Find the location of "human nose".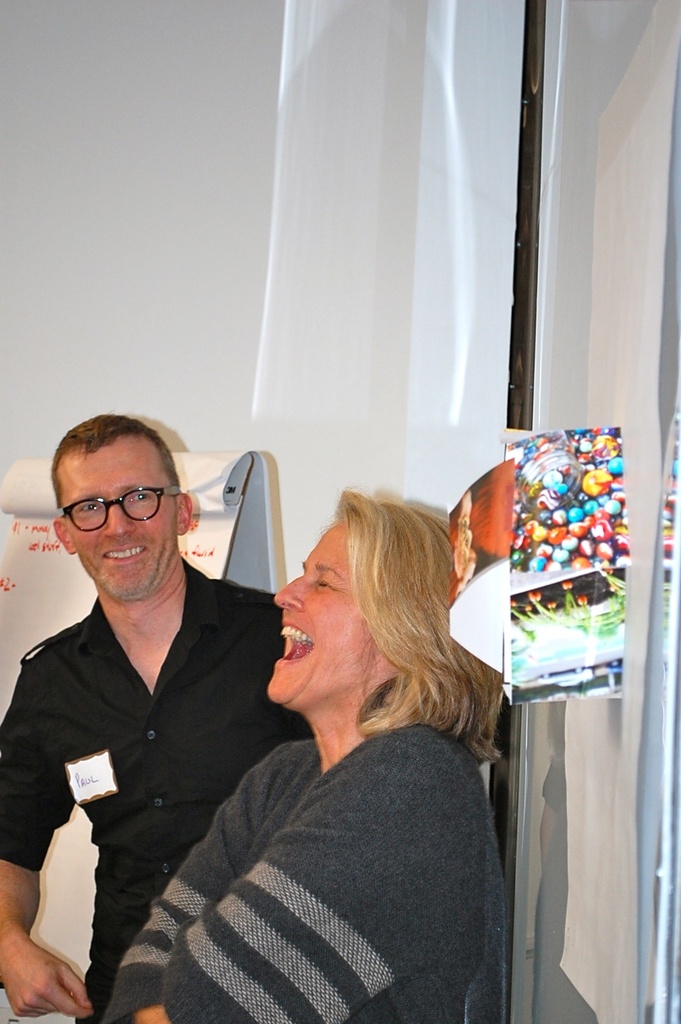
Location: 274:575:307:617.
